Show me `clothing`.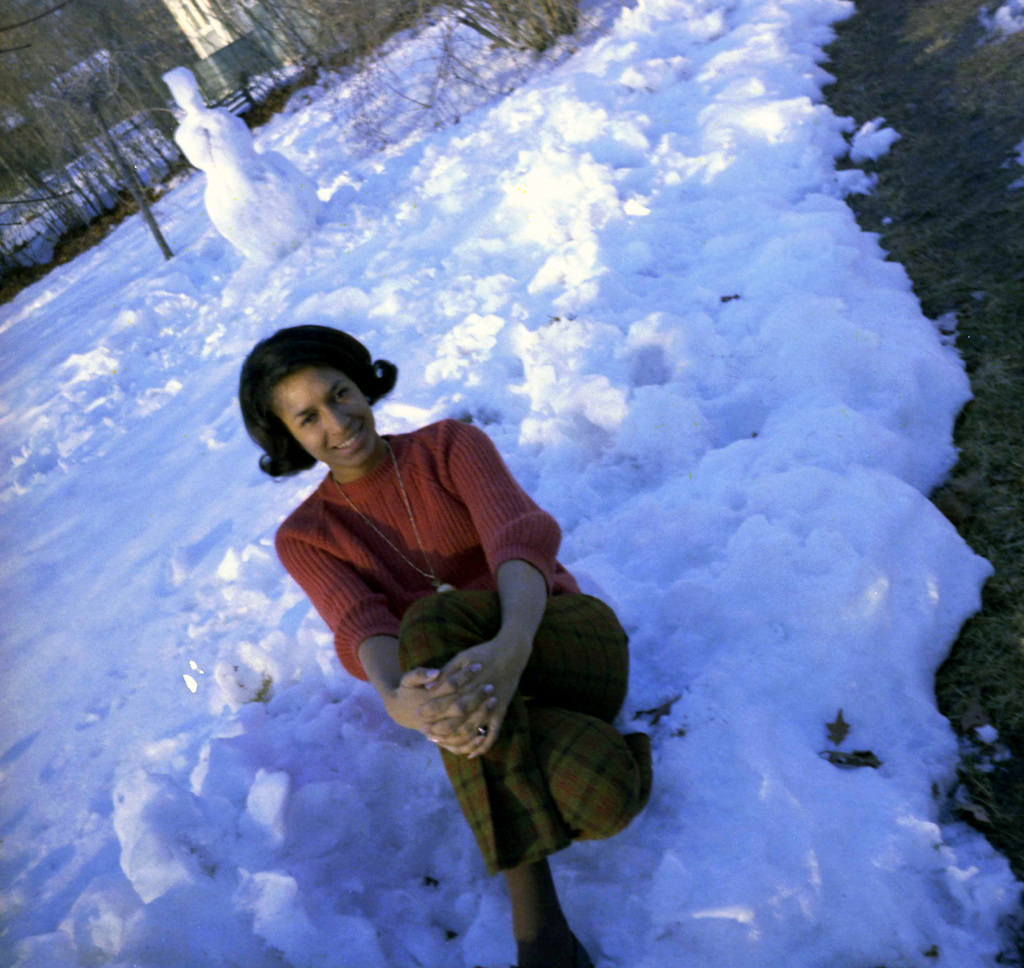
`clothing` is here: region(247, 373, 622, 865).
